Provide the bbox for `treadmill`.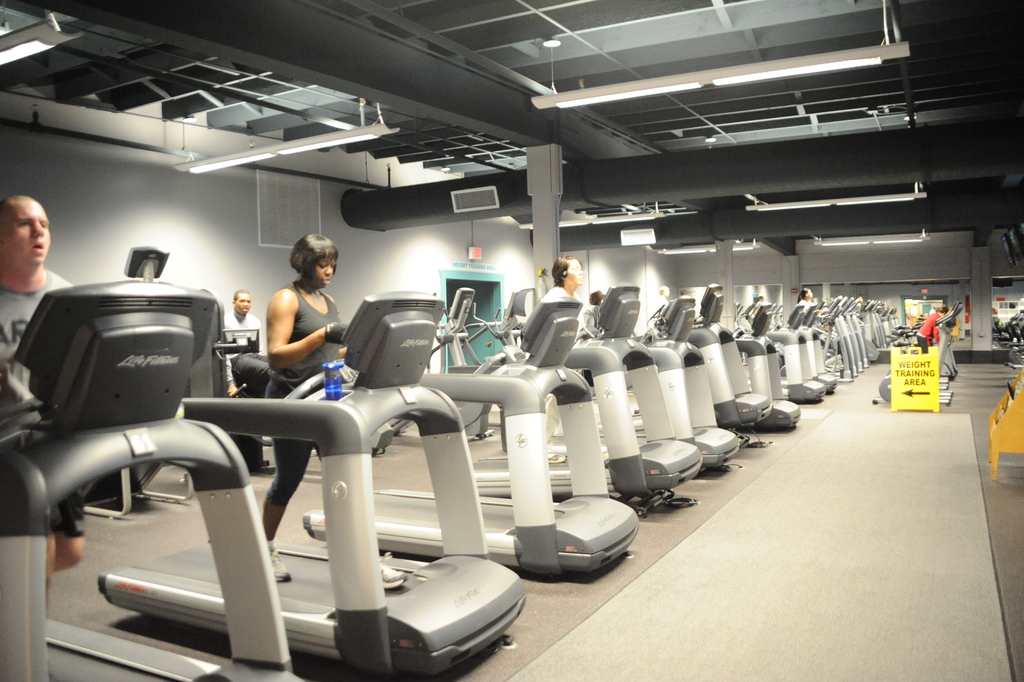
detection(633, 290, 772, 433).
